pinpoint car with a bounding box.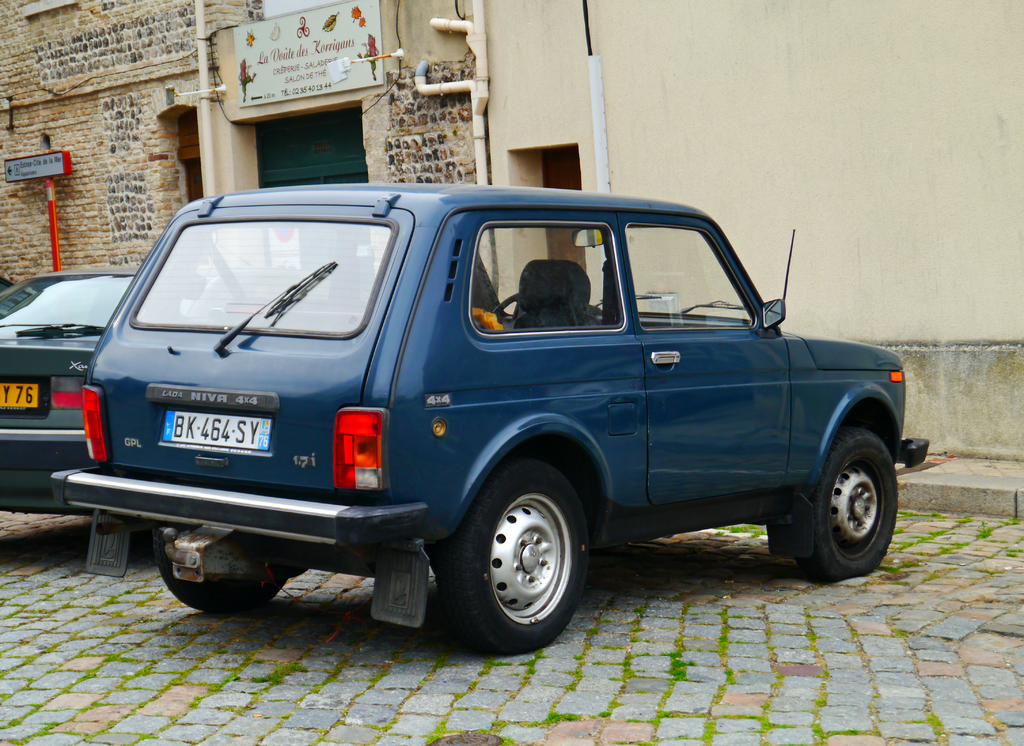
pyautogui.locateOnScreen(52, 179, 931, 657).
